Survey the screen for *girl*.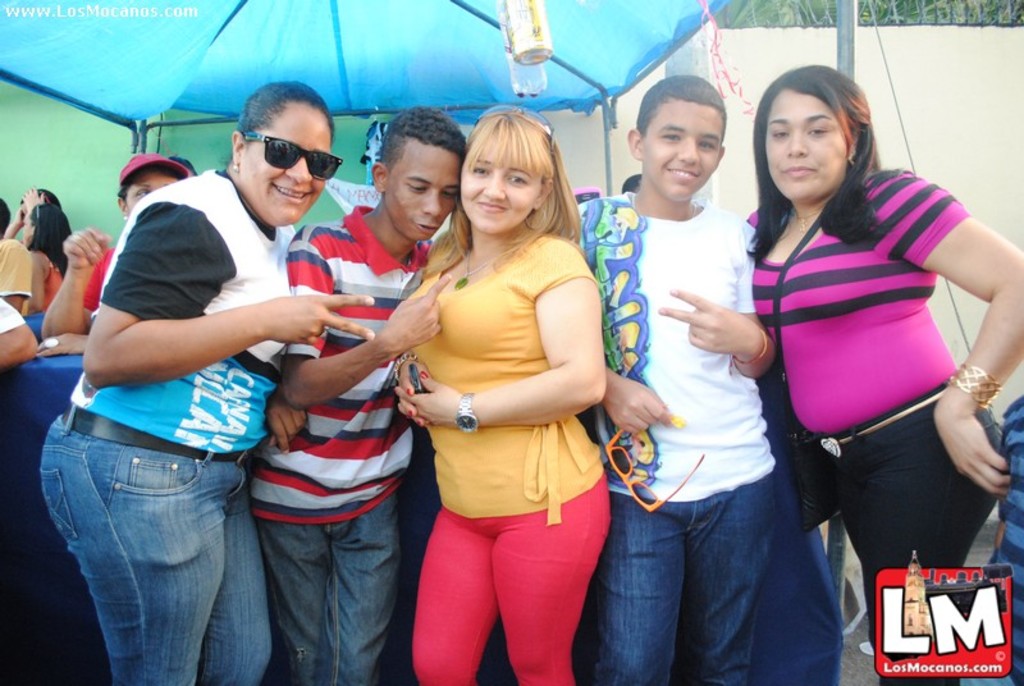
Survey found: <bbox>750, 74, 1023, 685</bbox>.
